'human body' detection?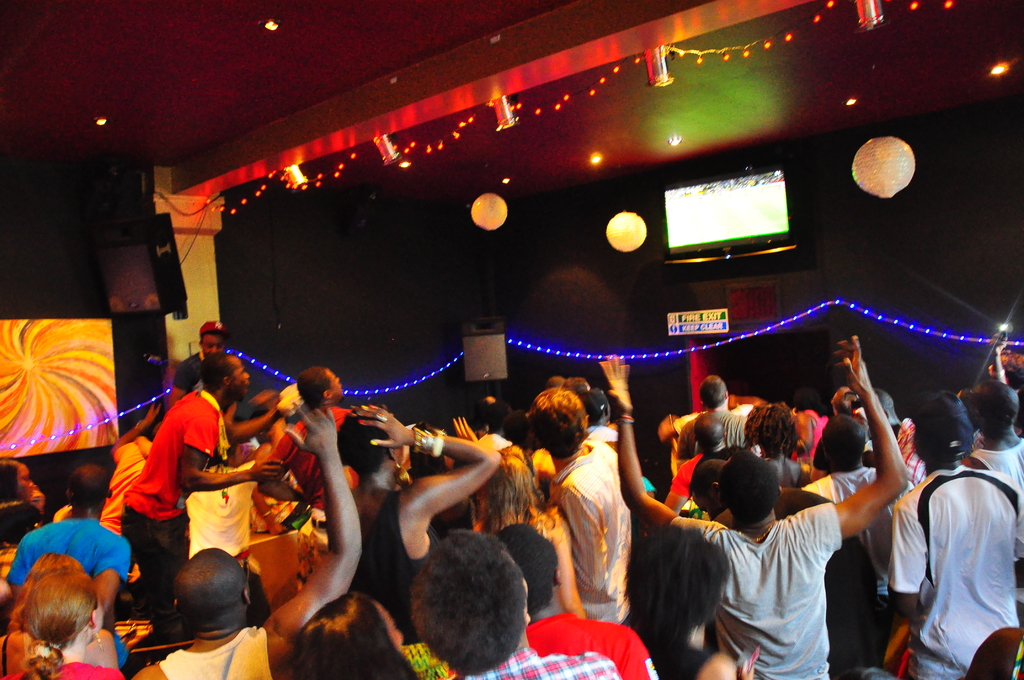
(left=677, top=379, right=769, bottom=452)
